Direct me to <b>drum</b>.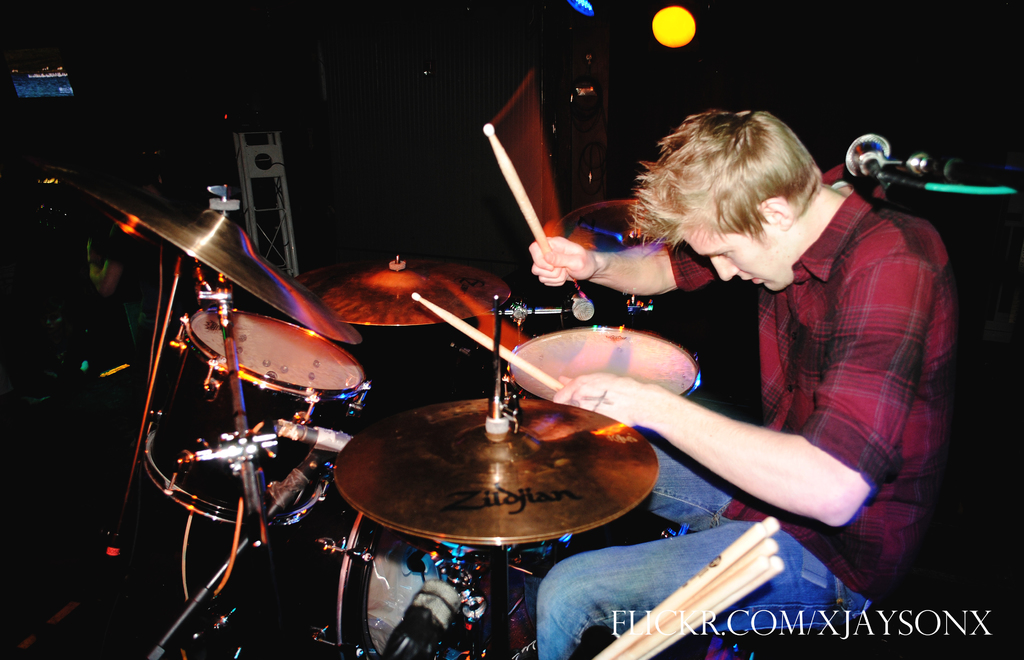
Direction: bbox=[142, 312, 370, 528].
